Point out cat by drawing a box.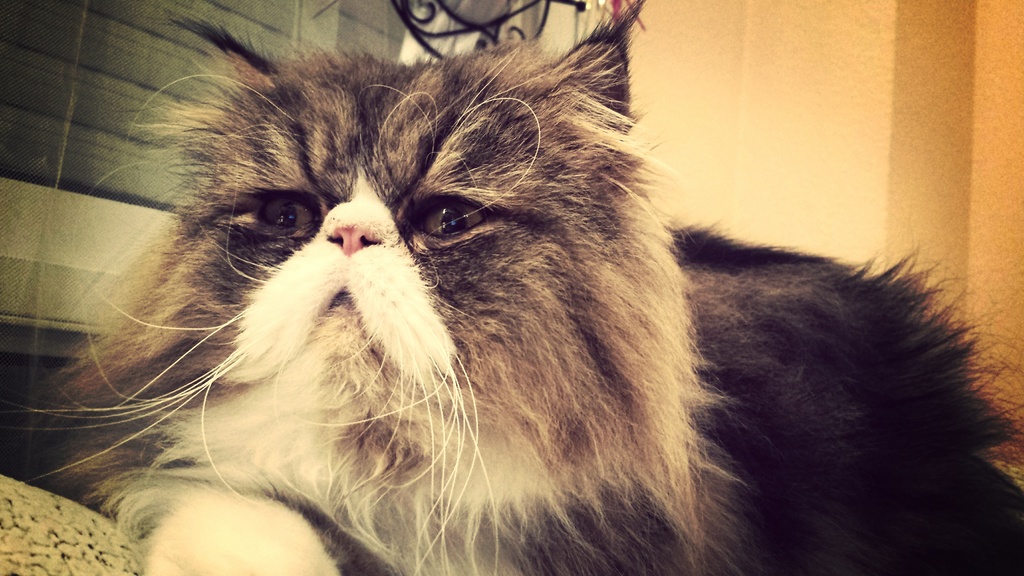
{"x1": 2, "y1": 0, "x2": 1023, "y2": 575}.
